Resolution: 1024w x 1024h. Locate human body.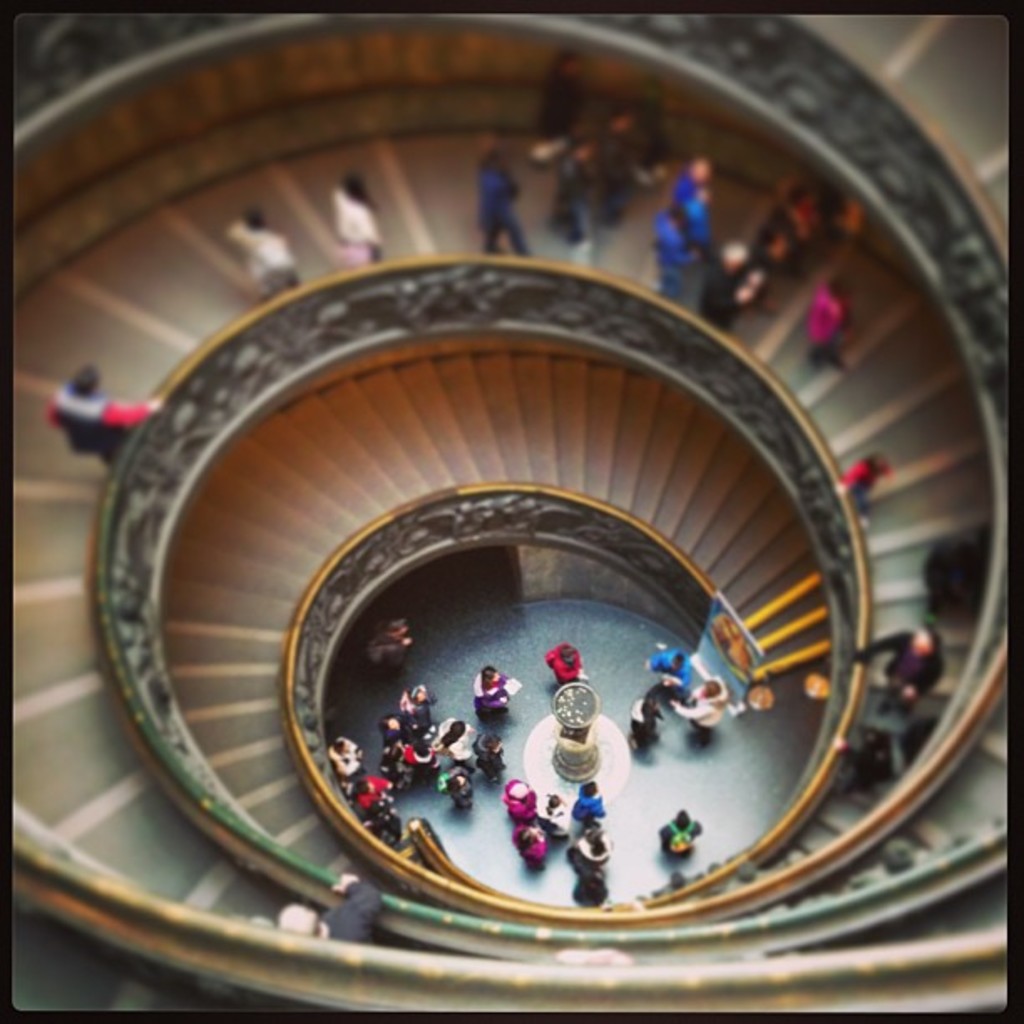
left=810, top=274, right=853, bottom=376.
